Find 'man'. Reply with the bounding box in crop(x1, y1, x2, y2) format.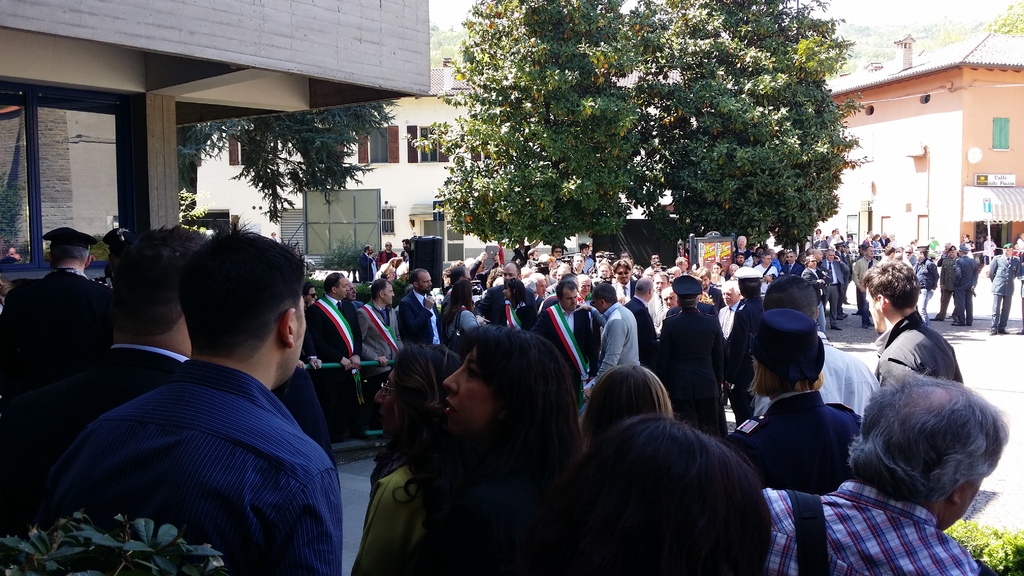
crop(988, 243, 1023, 338).
